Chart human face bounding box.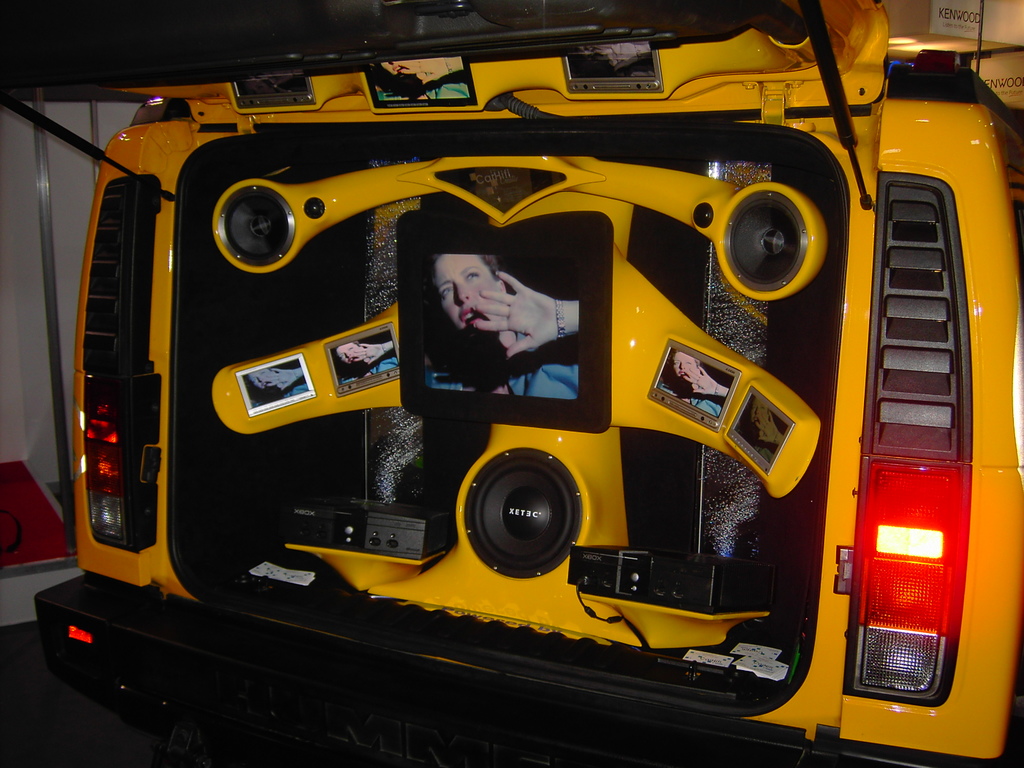
Charted: 337:346:360:365.
